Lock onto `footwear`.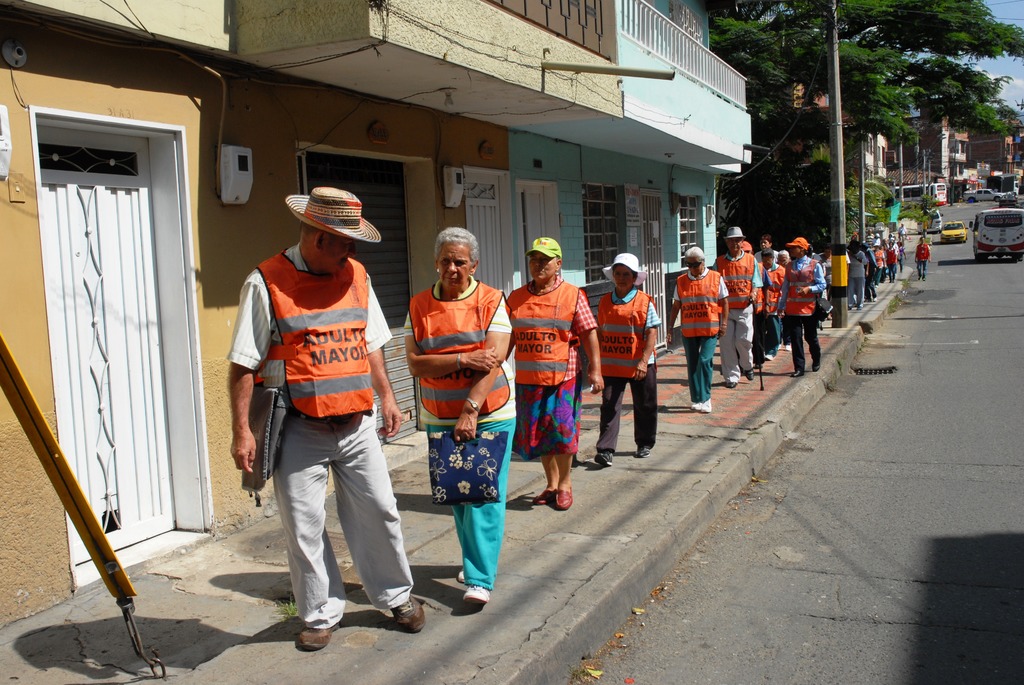
Locked: 637/446/648/455.
